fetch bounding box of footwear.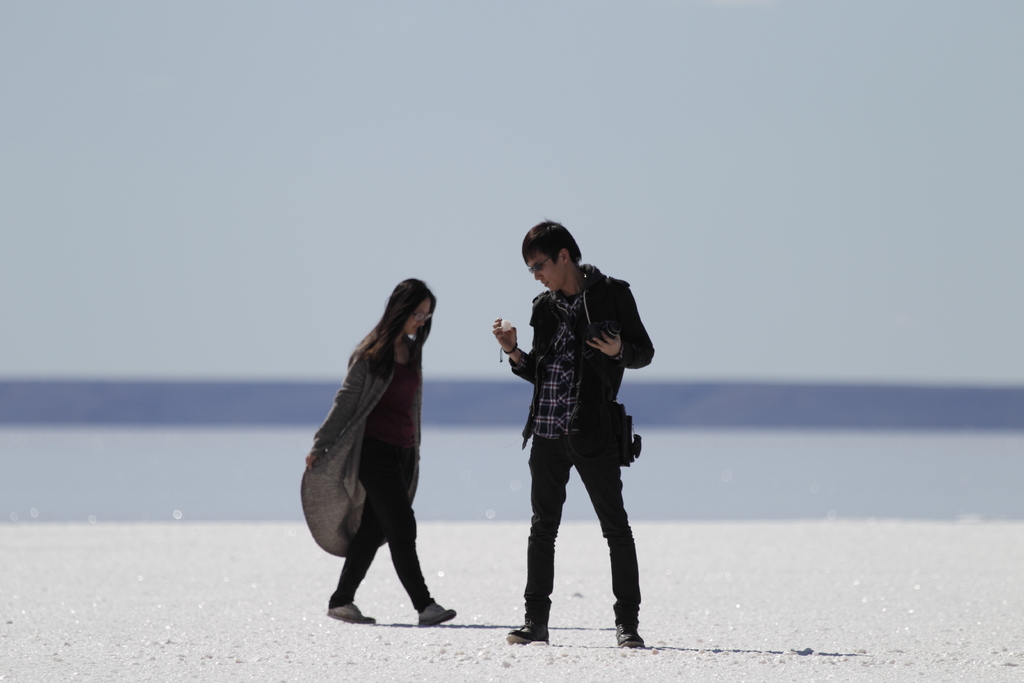
Bbox: crop(317, 598, 376, 628).
